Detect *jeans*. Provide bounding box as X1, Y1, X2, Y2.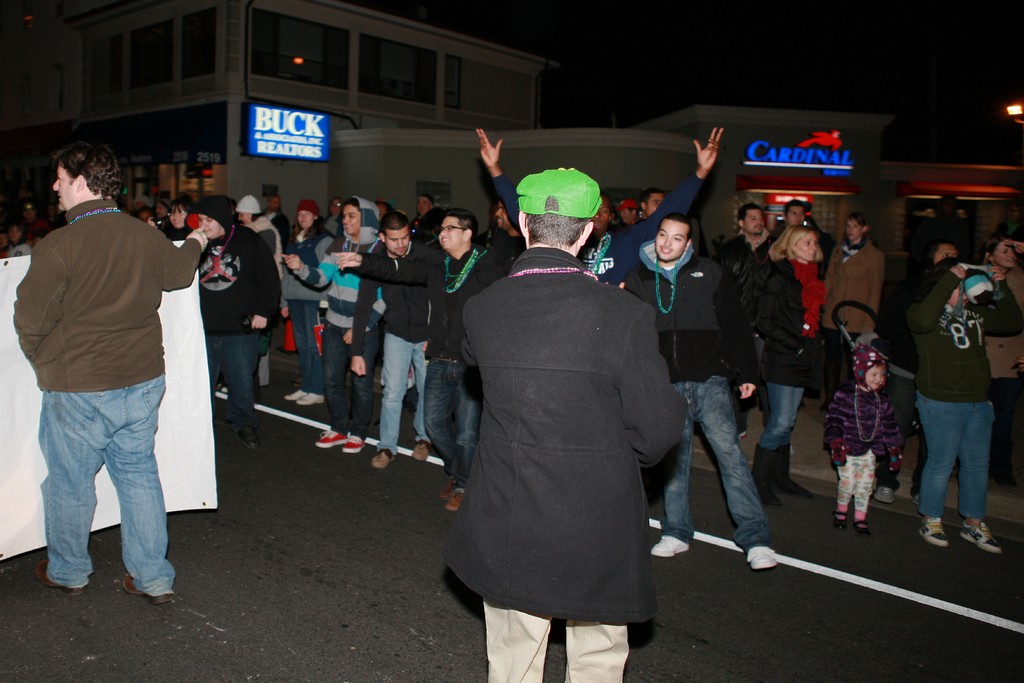
285, 300, 325, 396.
